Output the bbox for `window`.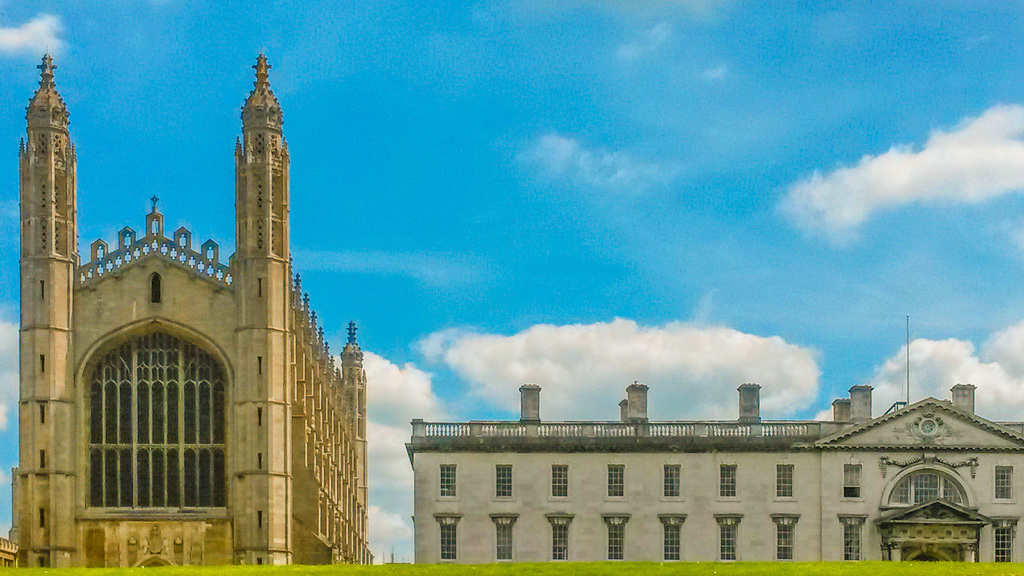
605/513/628/558.
